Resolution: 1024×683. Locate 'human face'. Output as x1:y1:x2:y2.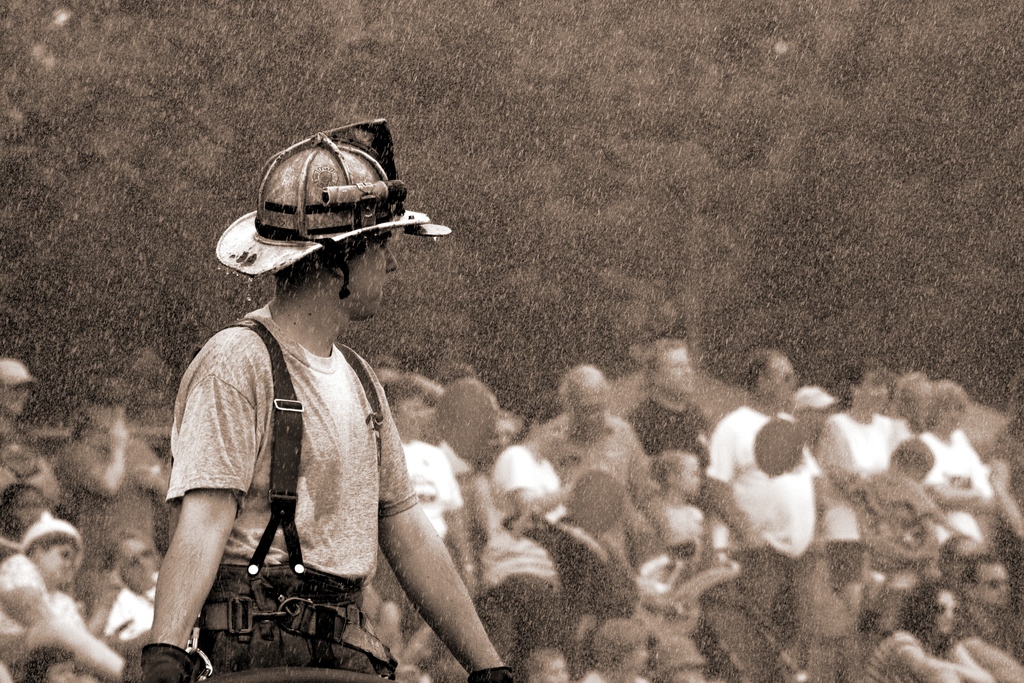
13:489:42:529.
